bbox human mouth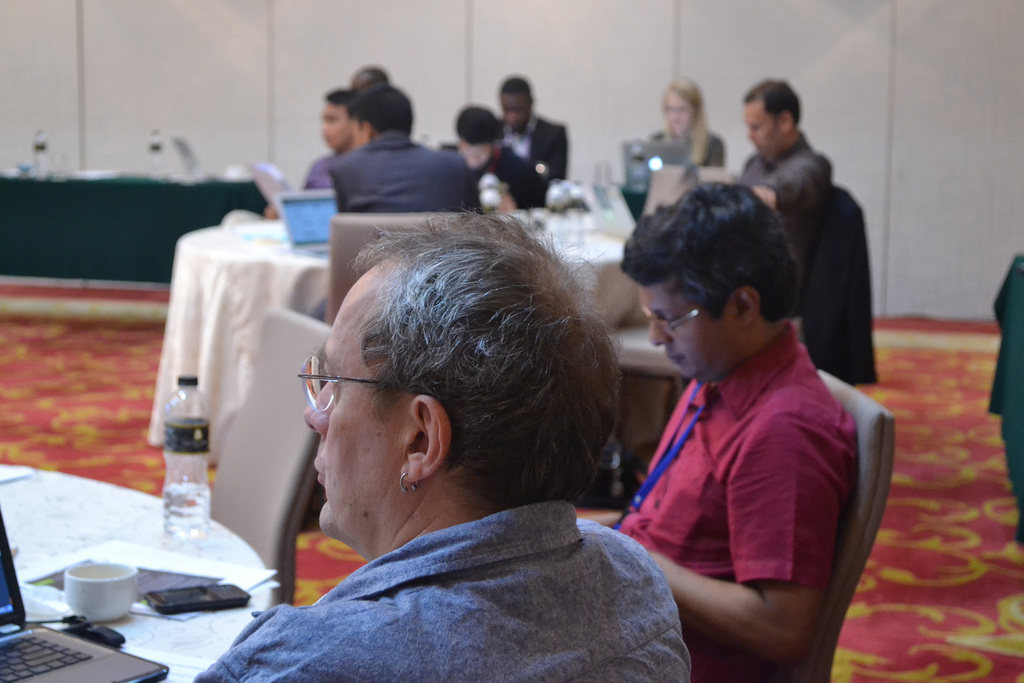
select_region(668, 351, 685, 366)
